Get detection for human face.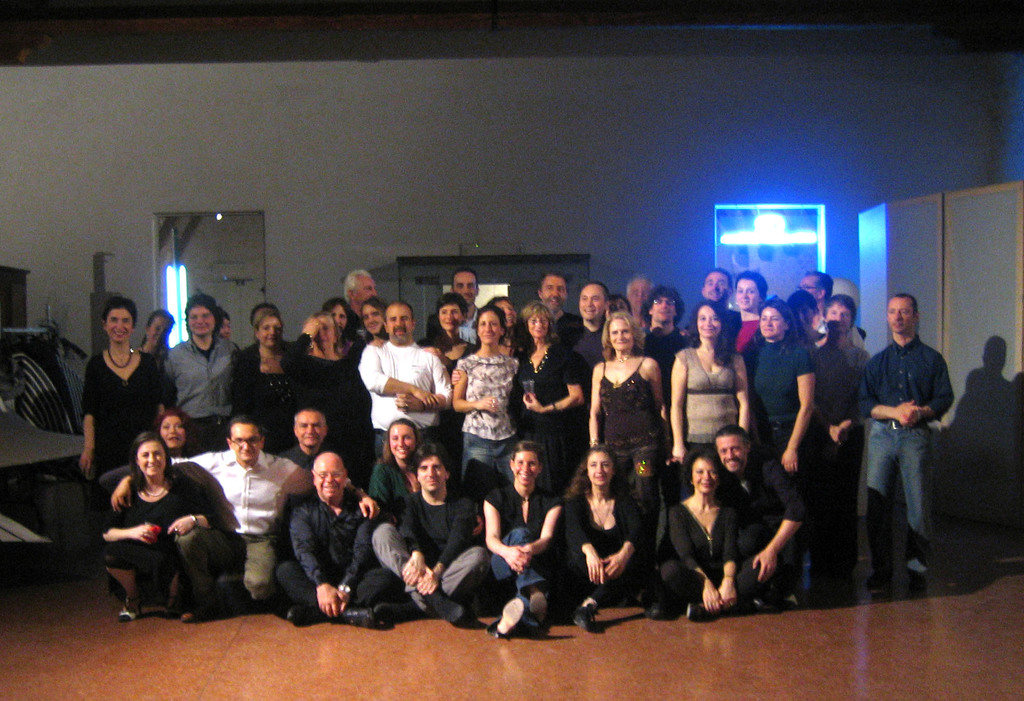
Detection: pyautogui.locateOnScreen(826, 303, 852, 333).
